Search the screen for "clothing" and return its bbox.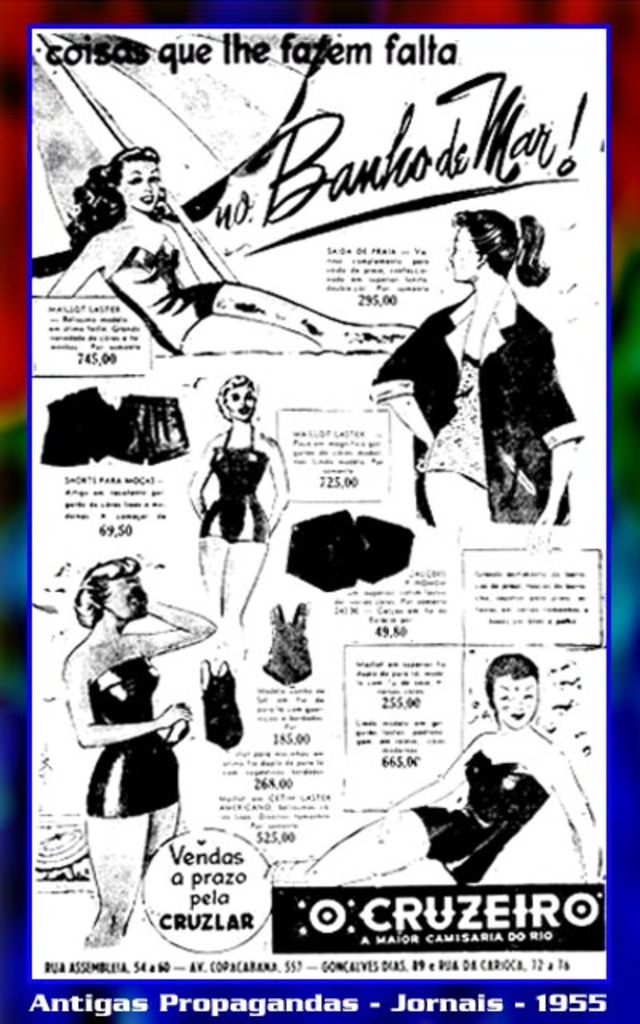
Found: bbox=[75, 654, 176, 819].
